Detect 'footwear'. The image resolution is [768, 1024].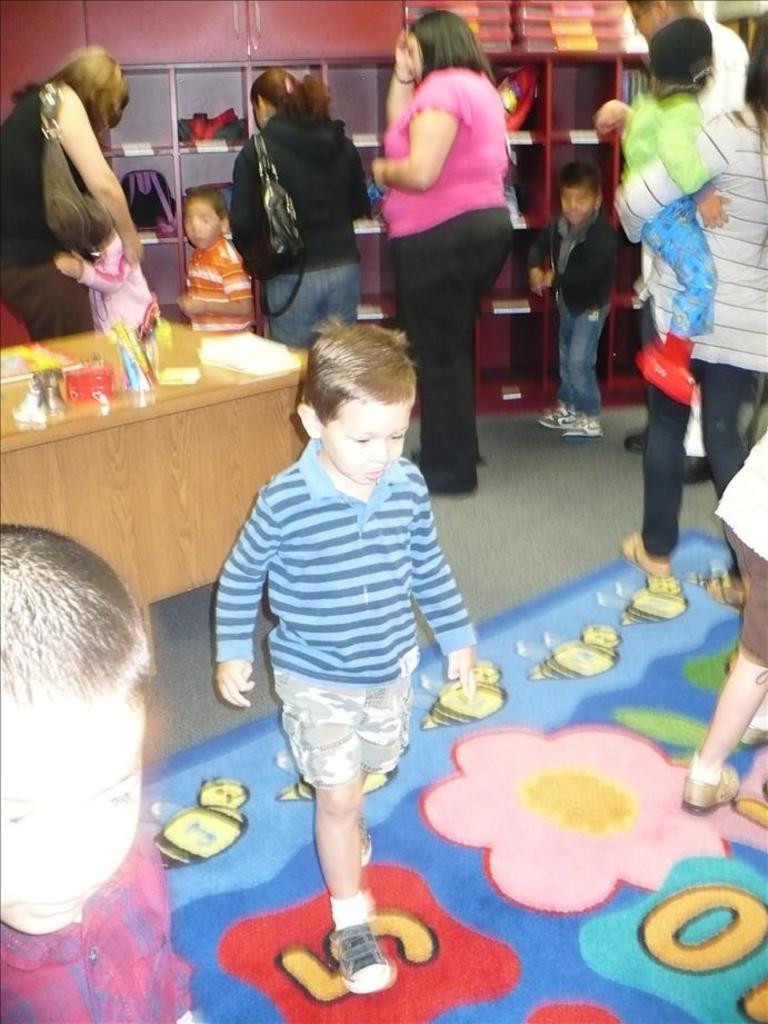
crop(565, 405, 606, 440).
